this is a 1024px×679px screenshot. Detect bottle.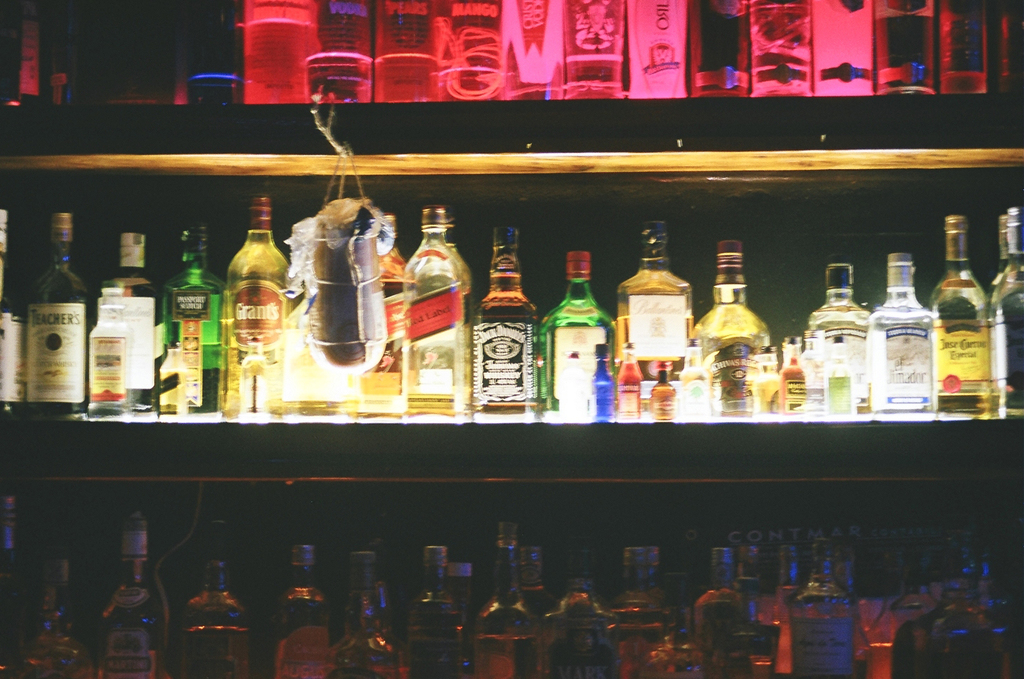
<box>15,181,99,437</box>.
